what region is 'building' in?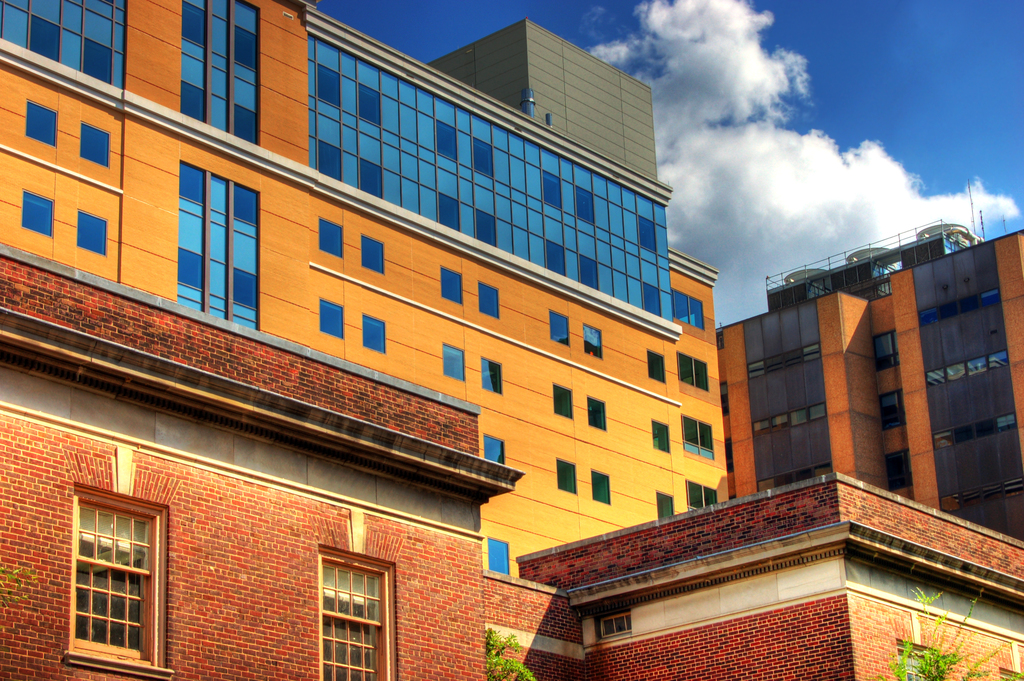
0/243/1023/680.
